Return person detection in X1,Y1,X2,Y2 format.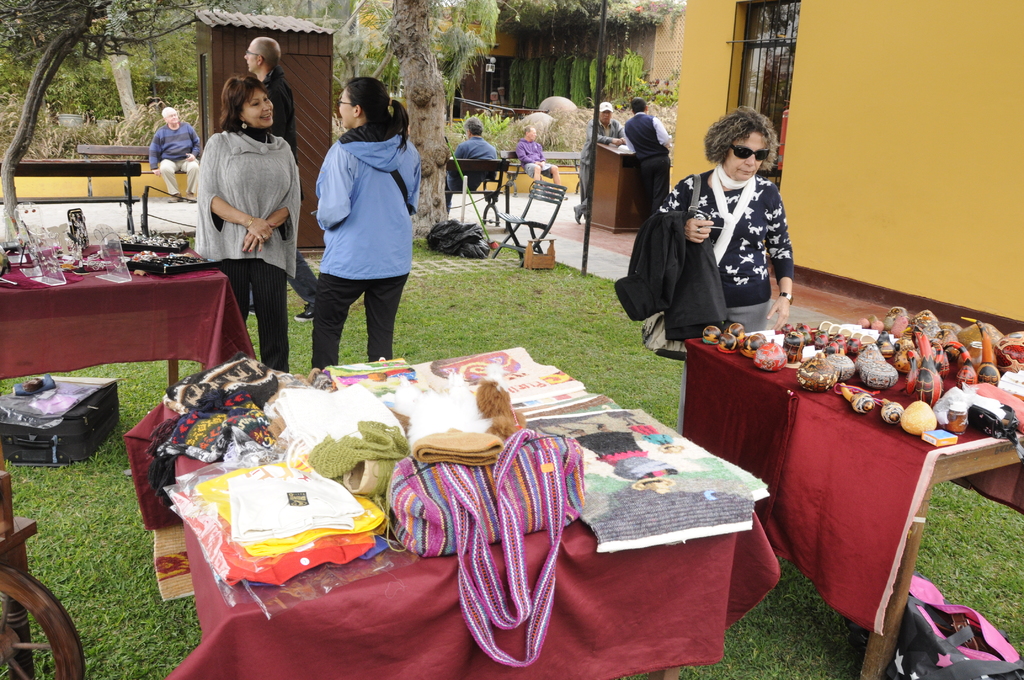
512,121,563,186.
